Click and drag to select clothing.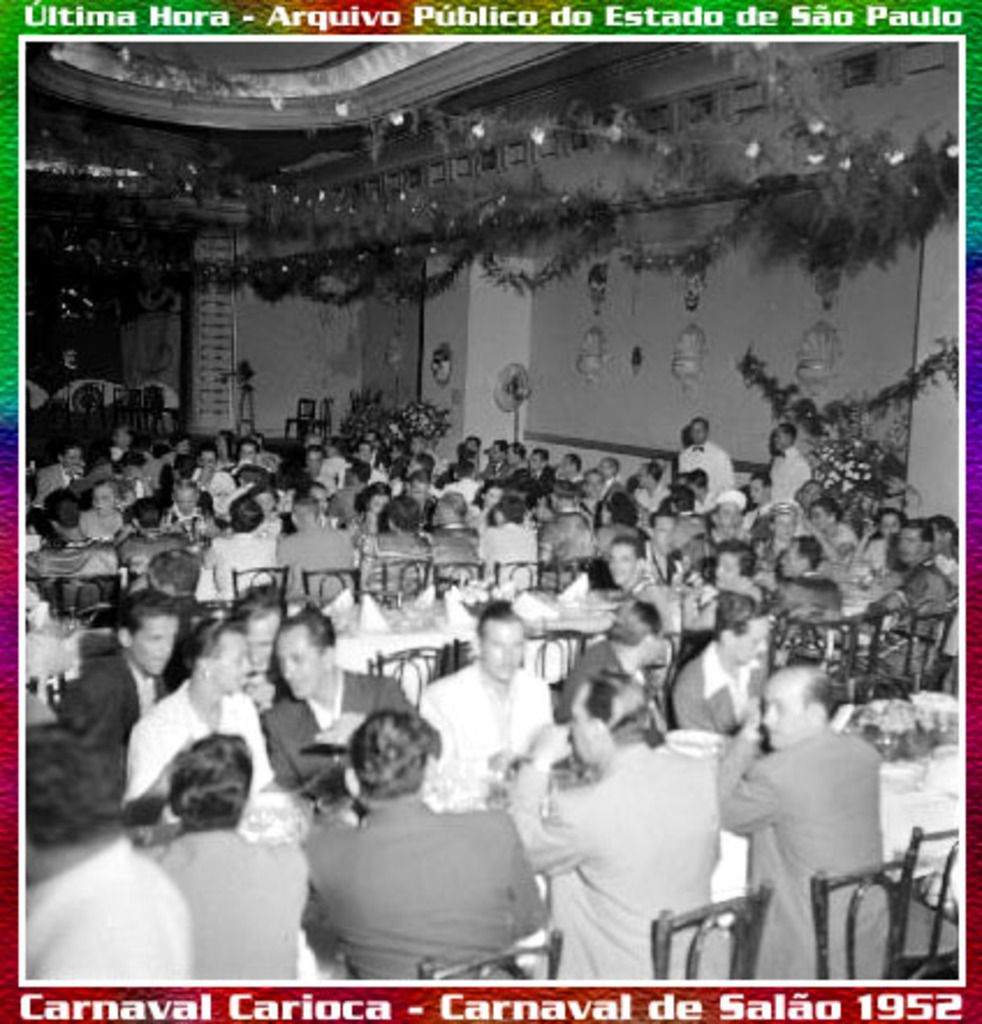
Selection: bbox=(477, 521, 537, 584).
